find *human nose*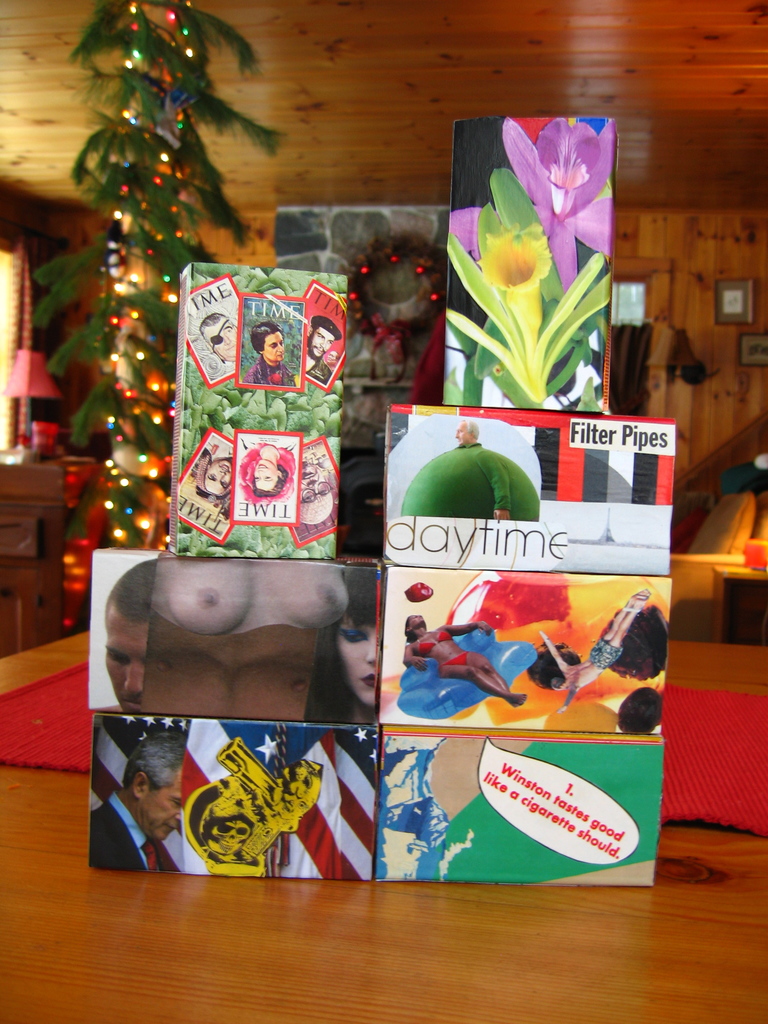
box(276, 344, 282, 351)
